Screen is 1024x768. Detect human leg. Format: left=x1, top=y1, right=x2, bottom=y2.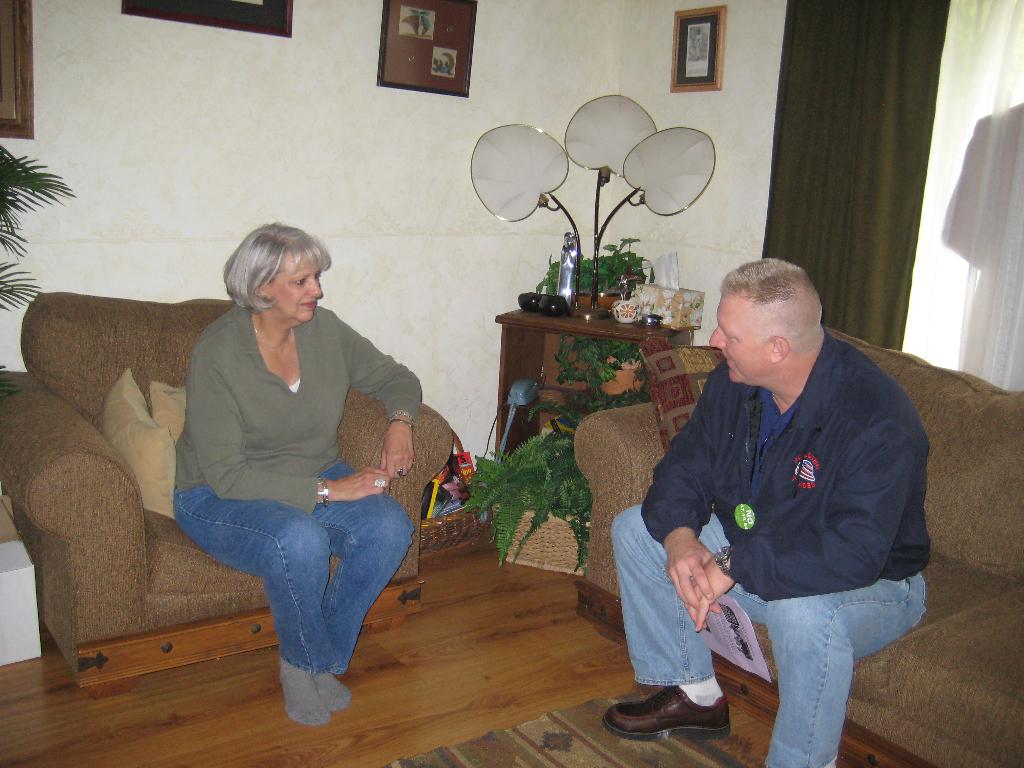
left=604, top=494, right=731, bottom=737.
